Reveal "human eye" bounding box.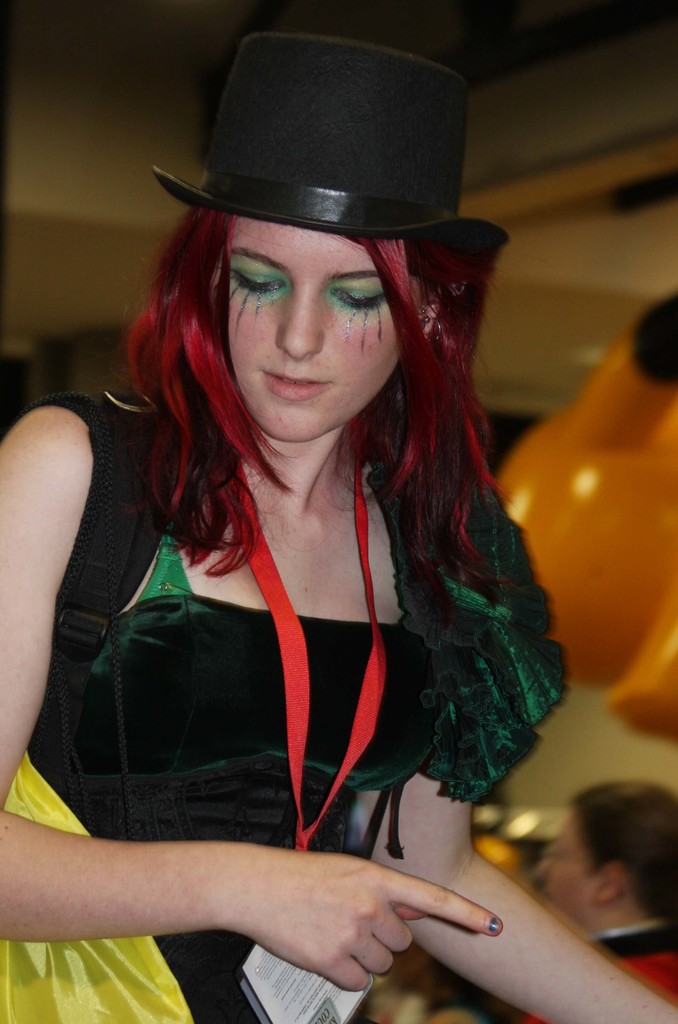
Revealed: 223:265:288:300.
